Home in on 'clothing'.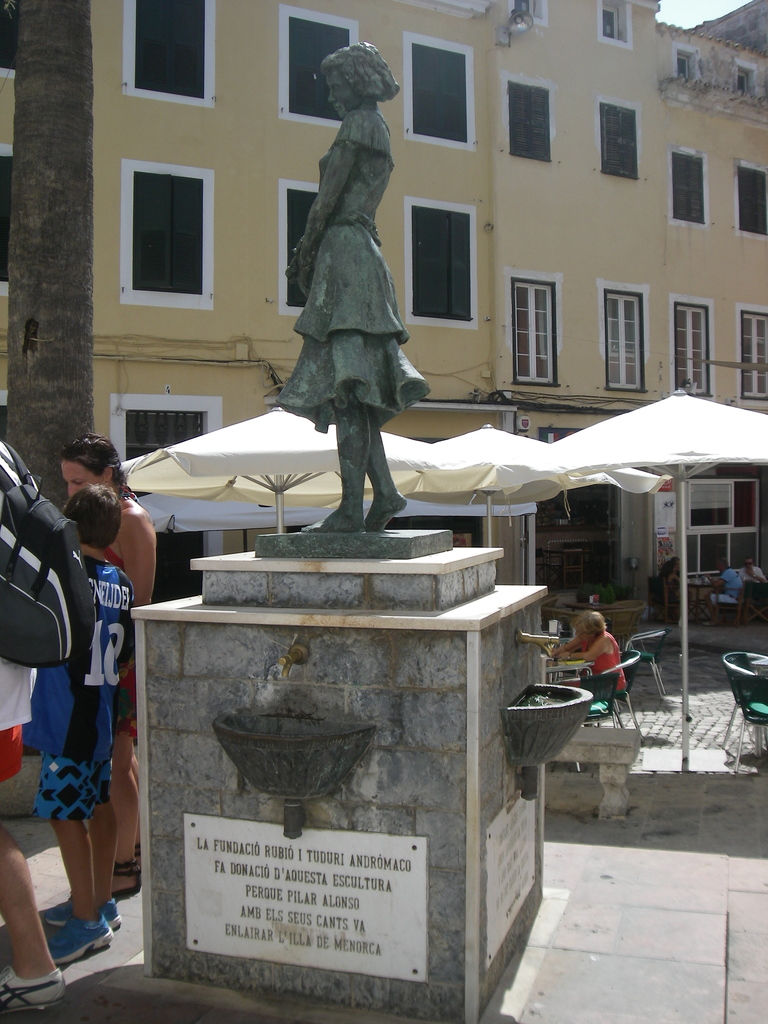
Homed in at 739, 564, 767, 581.
